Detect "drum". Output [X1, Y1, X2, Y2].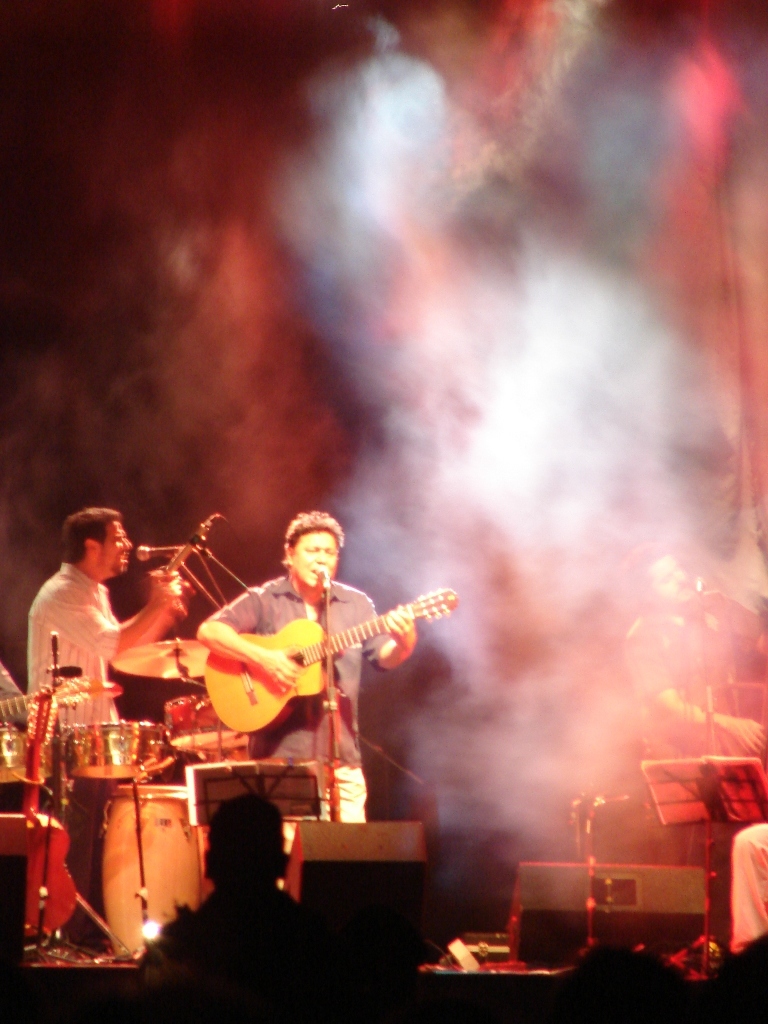
[0, 721, 58, 787].
